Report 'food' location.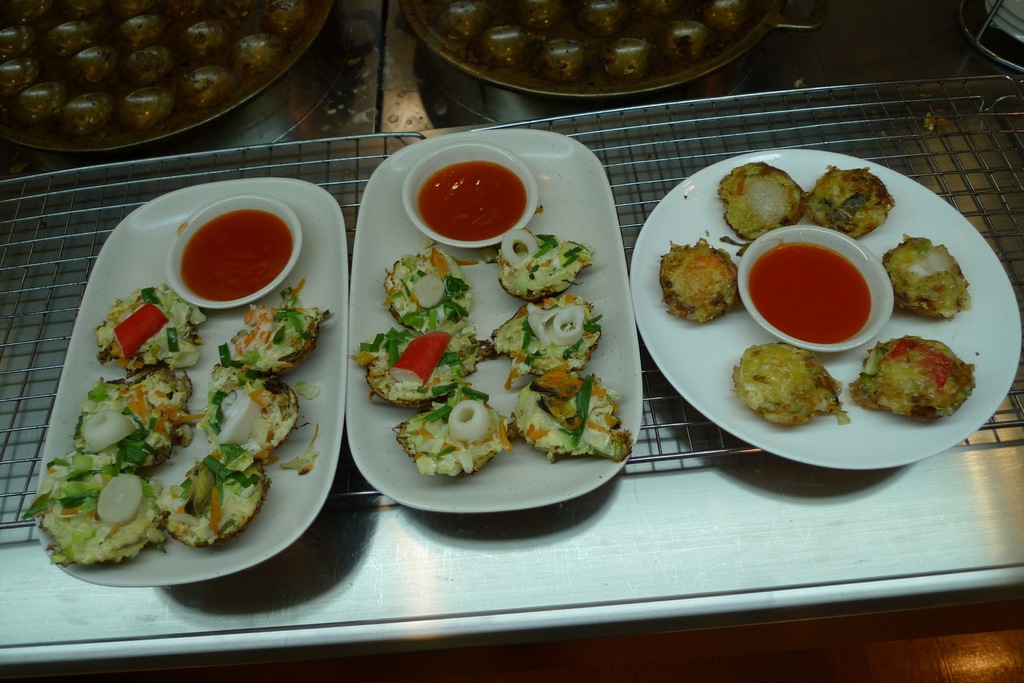
Report: bbox=(94, 286, 210, 370).
